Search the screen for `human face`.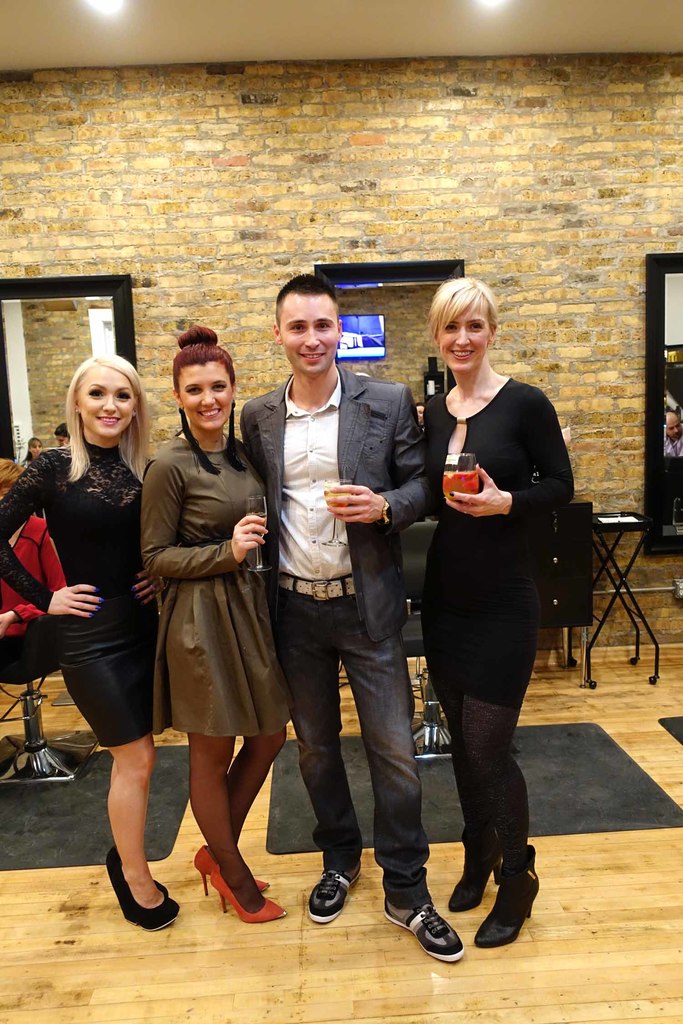
Found at 185,363,236,435.
